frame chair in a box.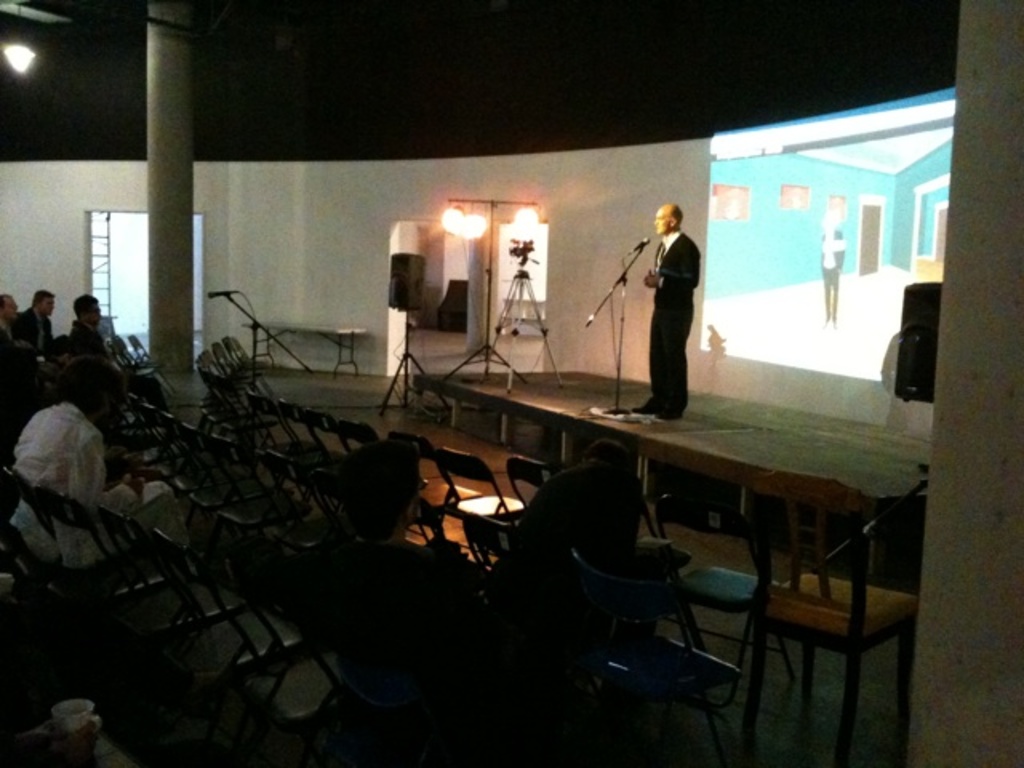
BBox(232, 333, 275, 373).
